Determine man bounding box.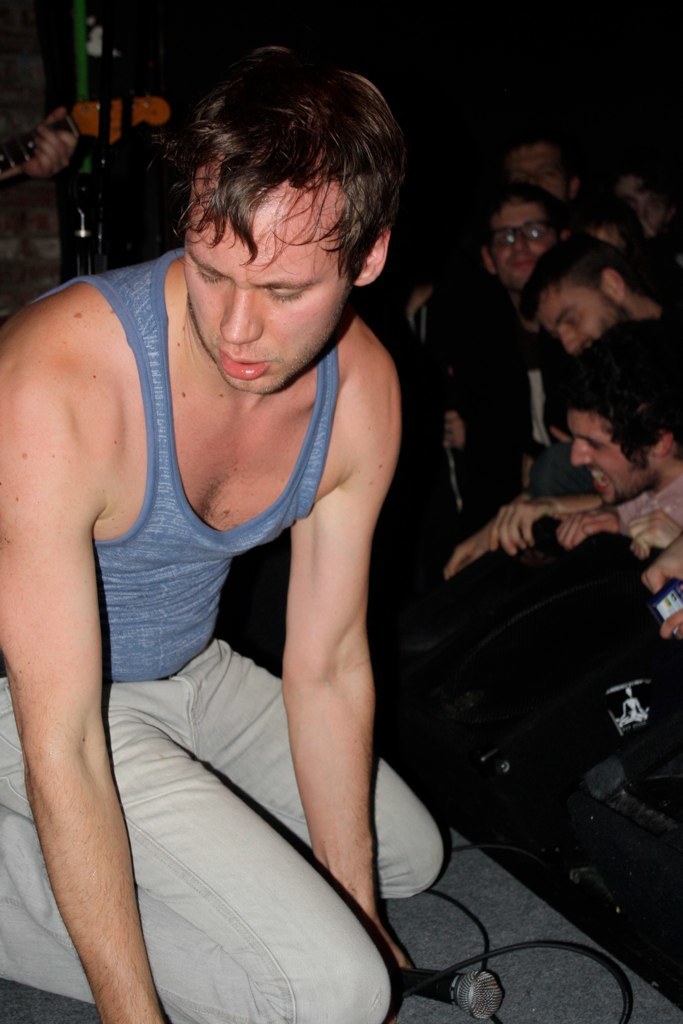
Determined: {"x1": 403, "y1": 118, "x2": 603, "y2": 333}.
